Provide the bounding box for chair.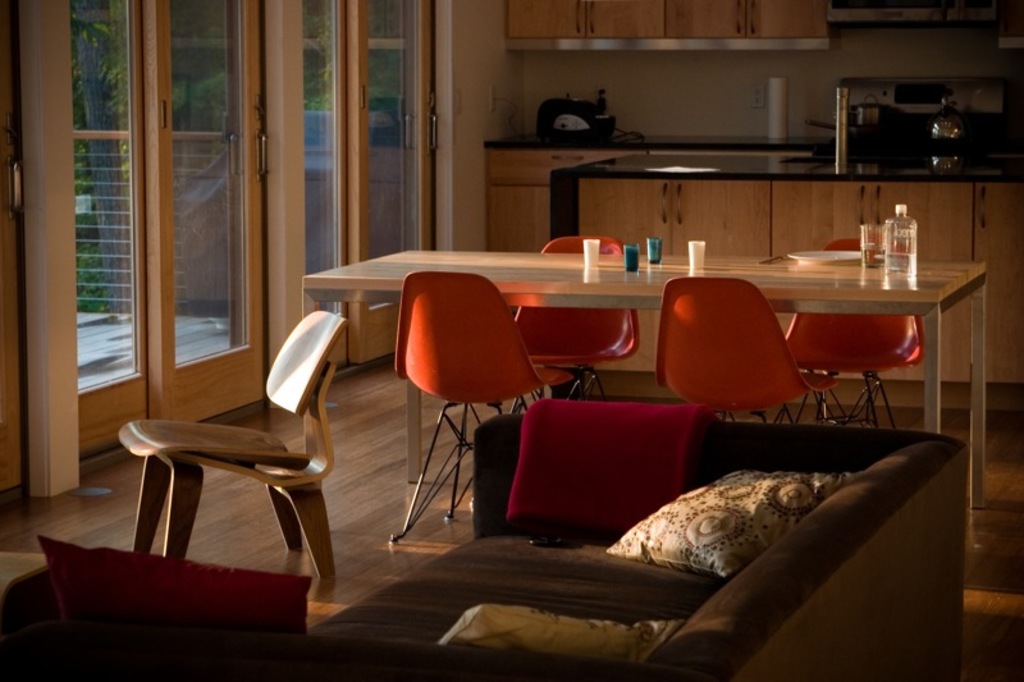
[x1=774, y1=238, x2=928, y2=429].
